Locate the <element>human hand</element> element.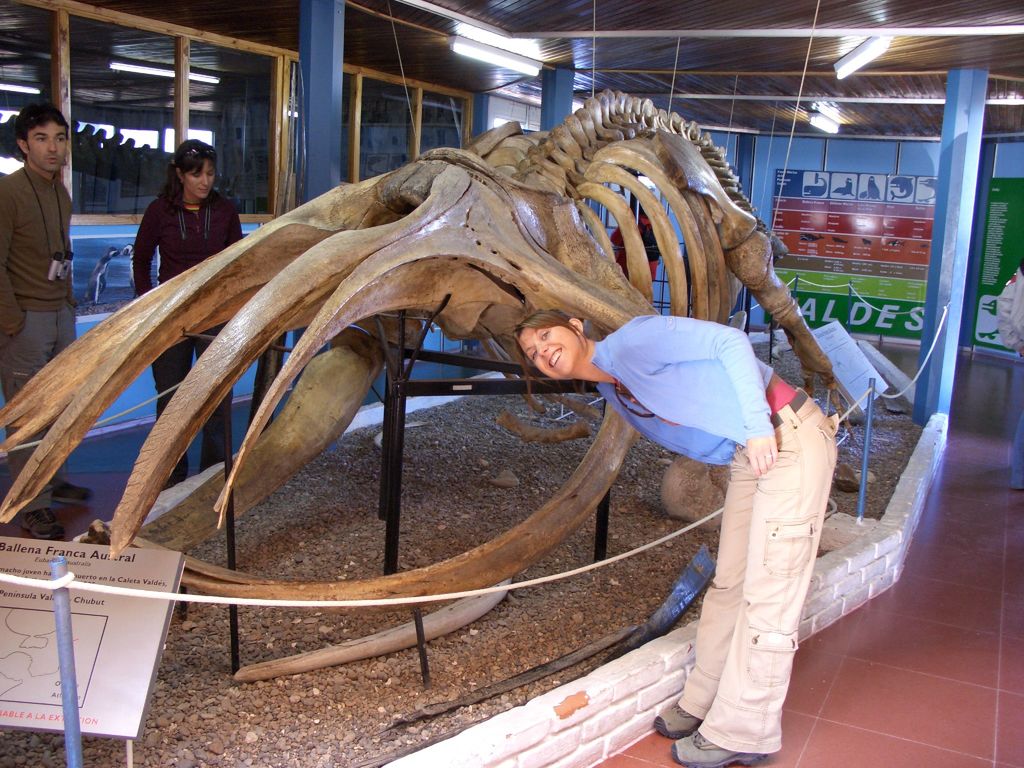
Element bbox: bbox=[749, 424, 779, 481].
